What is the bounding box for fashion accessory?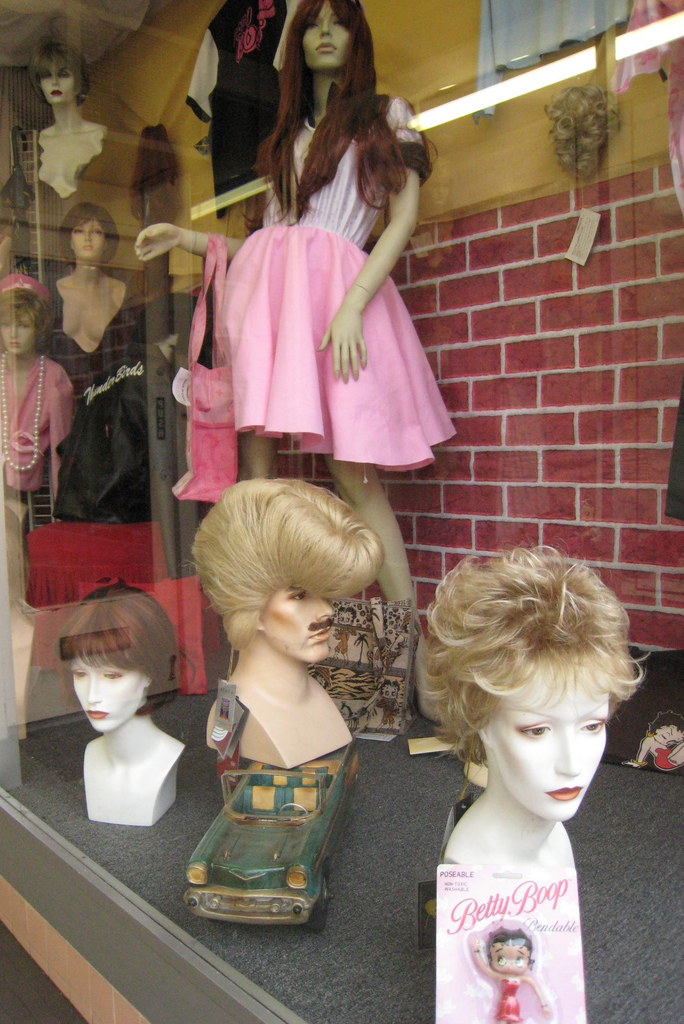
BBox(168, 234, 238, 503).
